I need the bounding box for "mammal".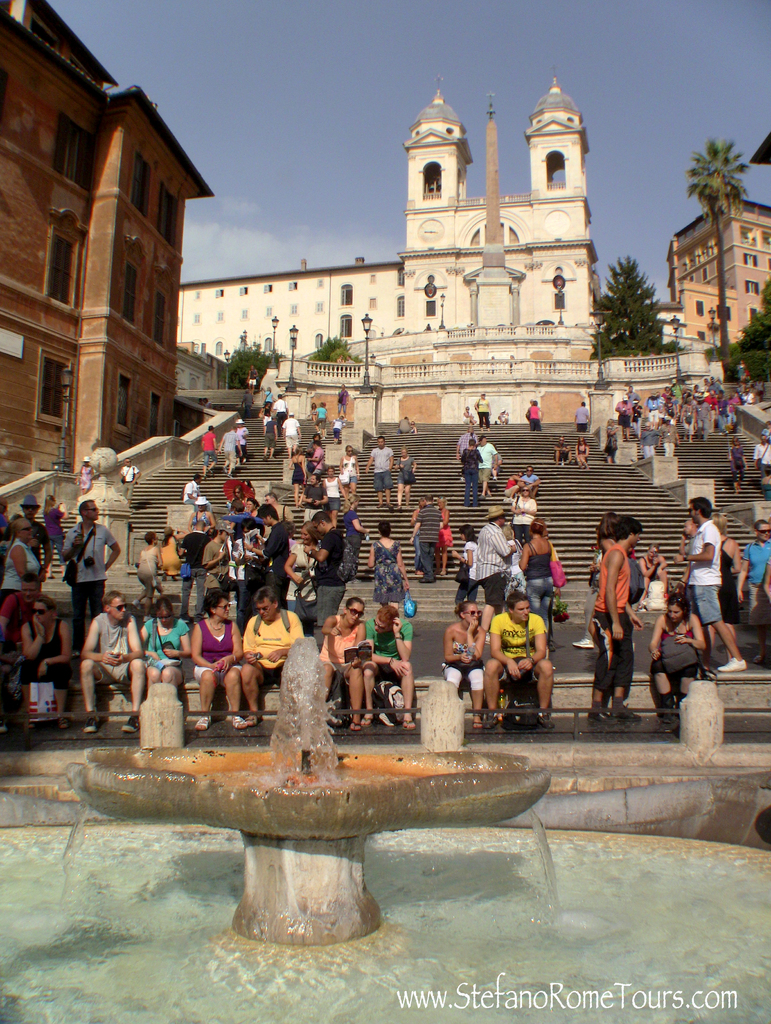
Here it is: 672,494,748,669.
